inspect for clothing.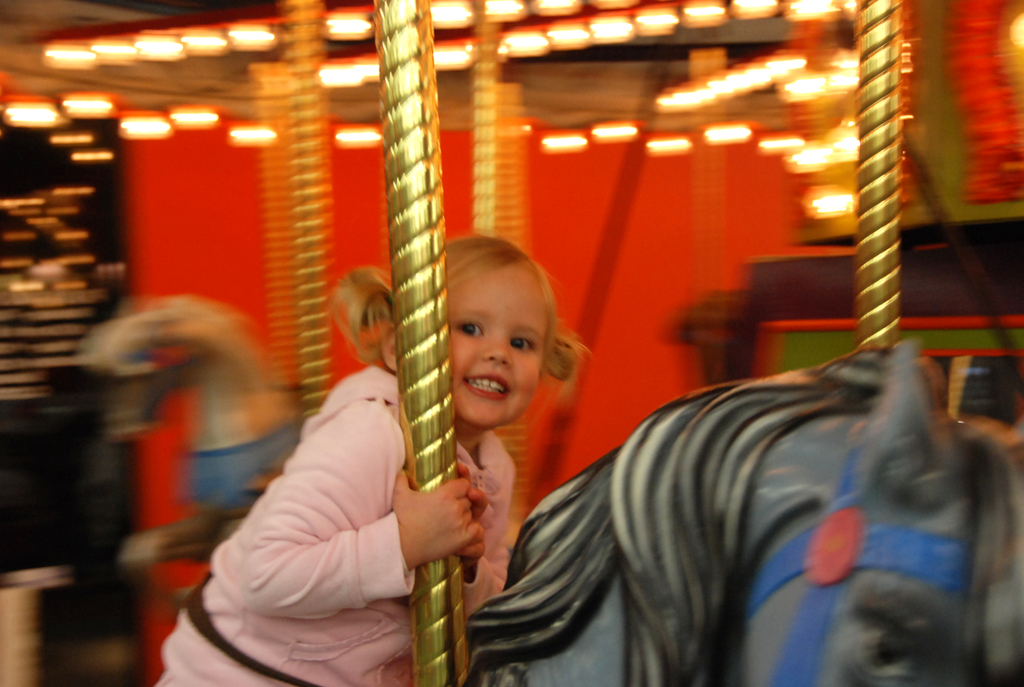
Inspection: {"left": 133, "top": 328, "right": 516, "bottom": 686}.
